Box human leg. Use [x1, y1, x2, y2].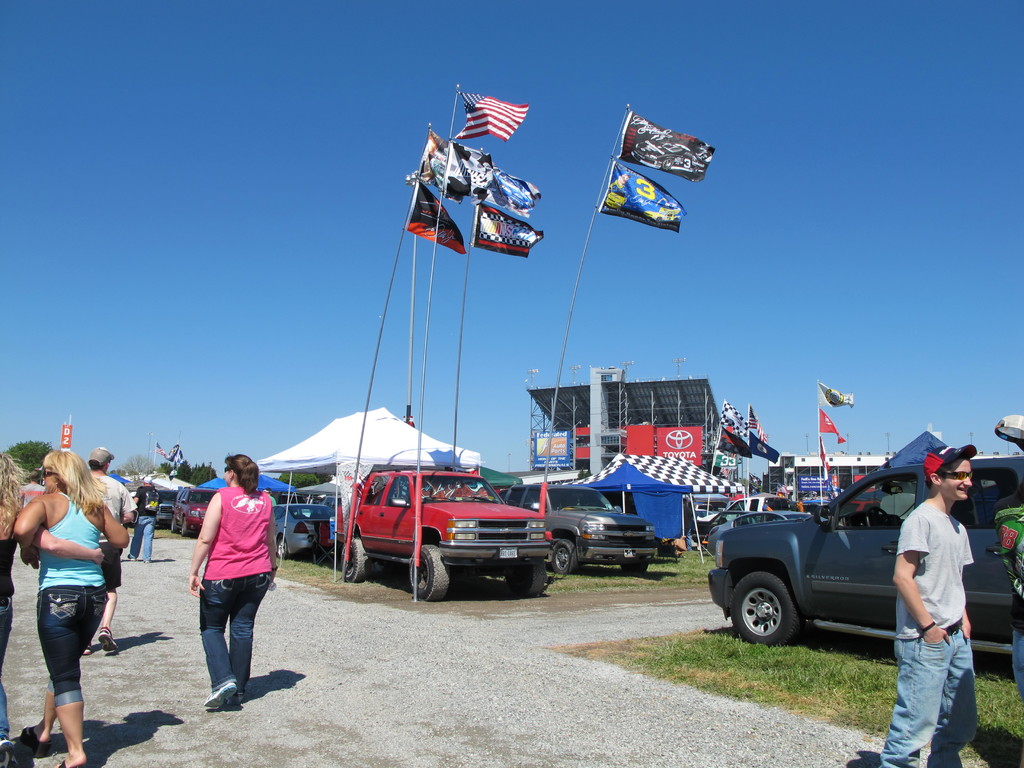
[134, 518, 142, 563].
